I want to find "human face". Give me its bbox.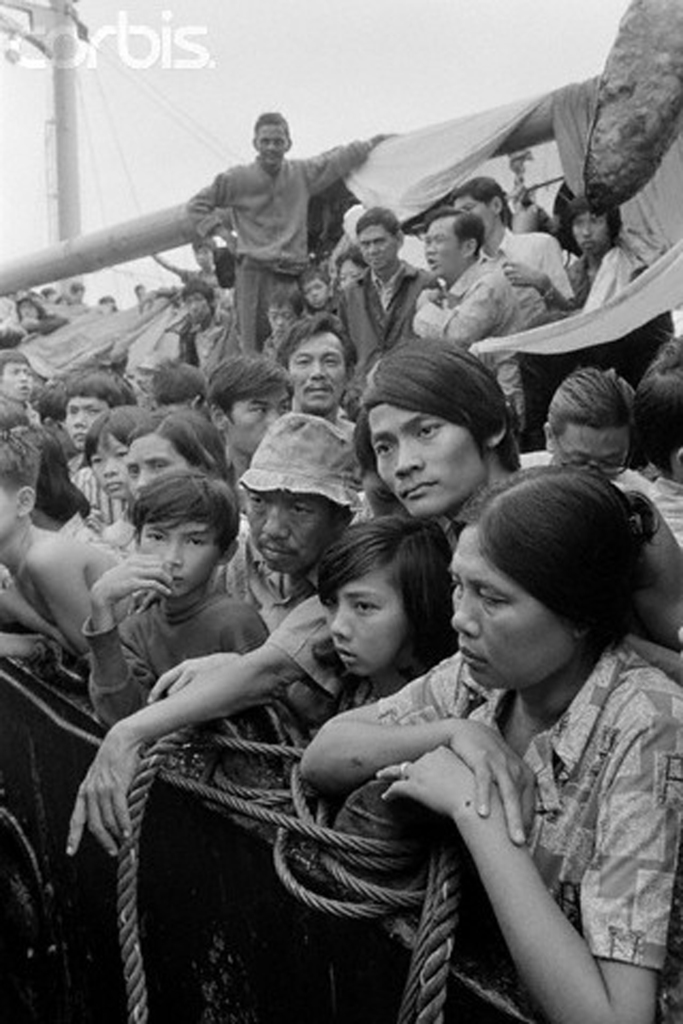
x1=0 y1=352 x2=30 y2=404.
